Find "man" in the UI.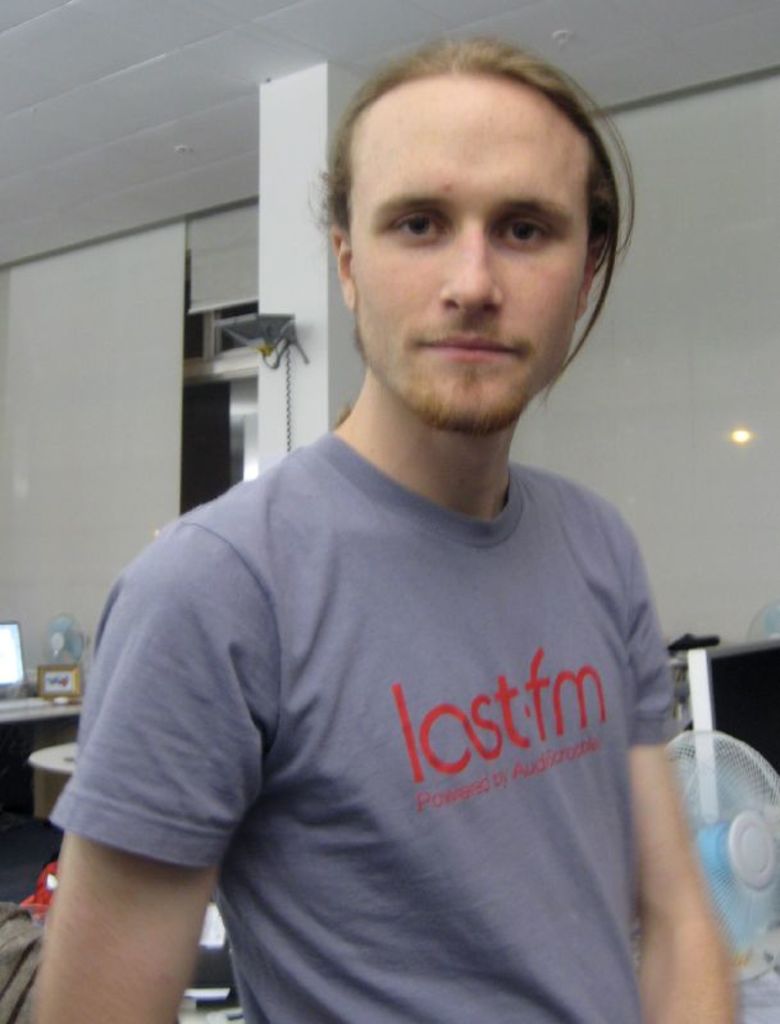
UI element at pyautogui.locateOnScreen(36, 37, 739, 1023).
